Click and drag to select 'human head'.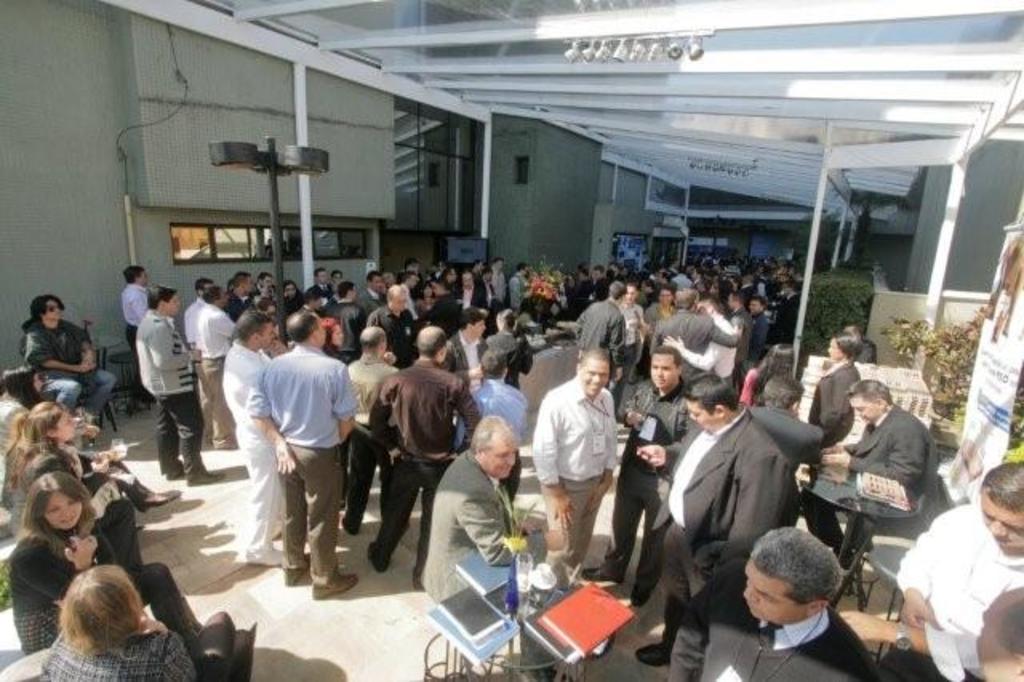
Selection: BBox(42, 580, 147, 656).
